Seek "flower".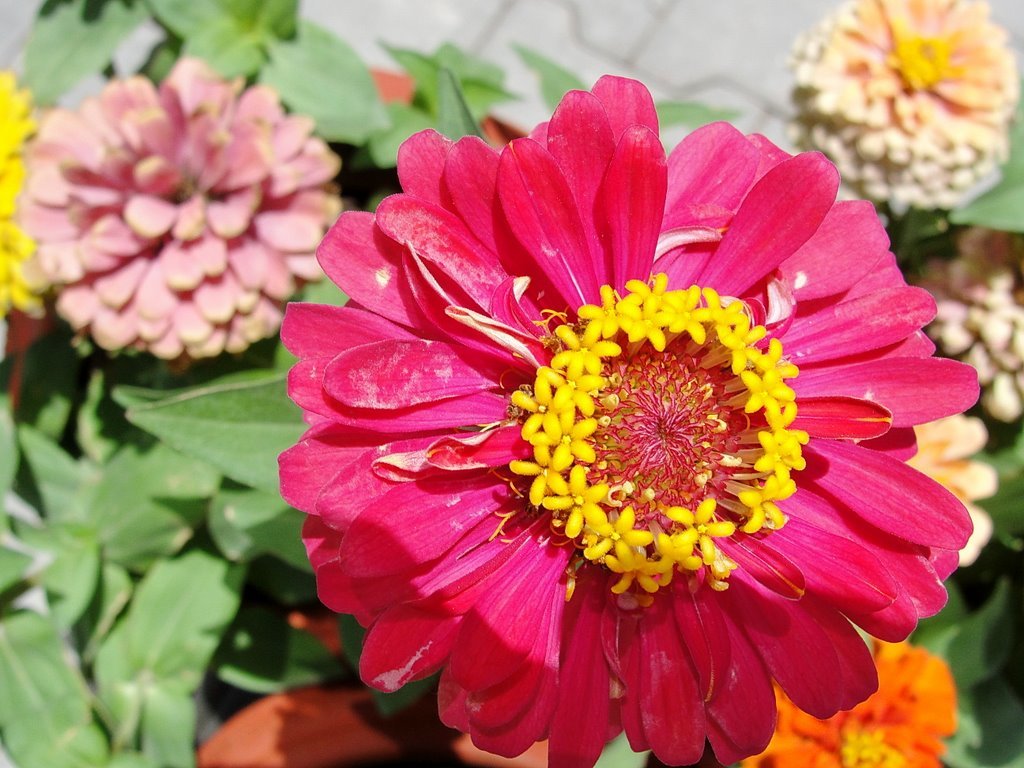
732/637/960/767.
